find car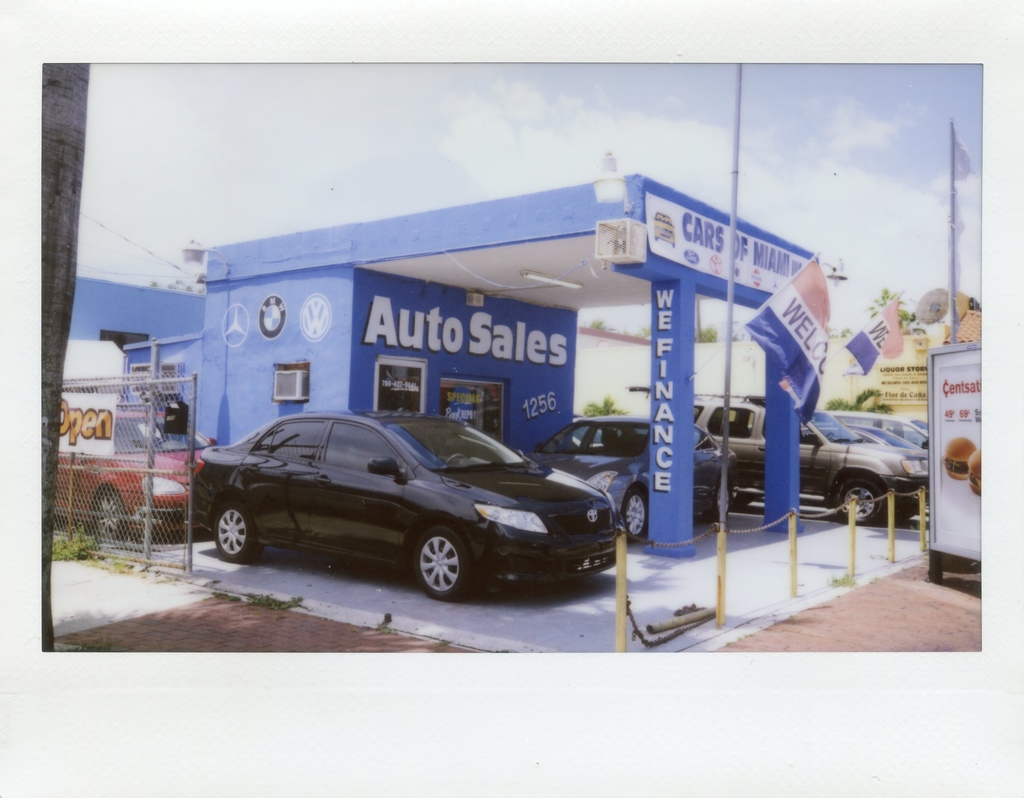
(525, 414, 737, 537)
